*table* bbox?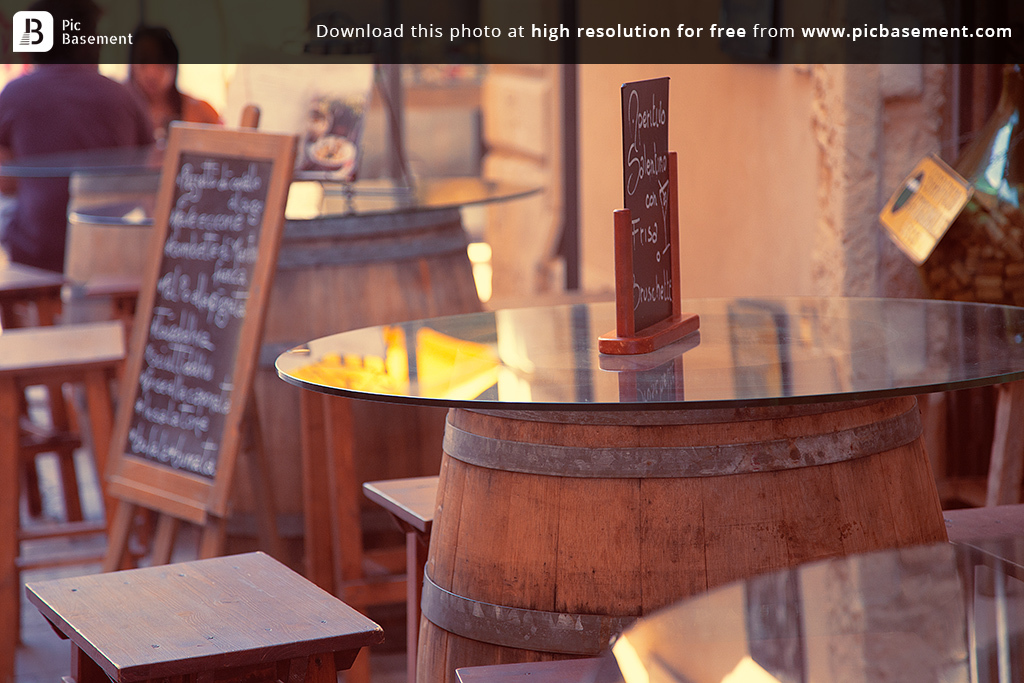
72:172:545:655
